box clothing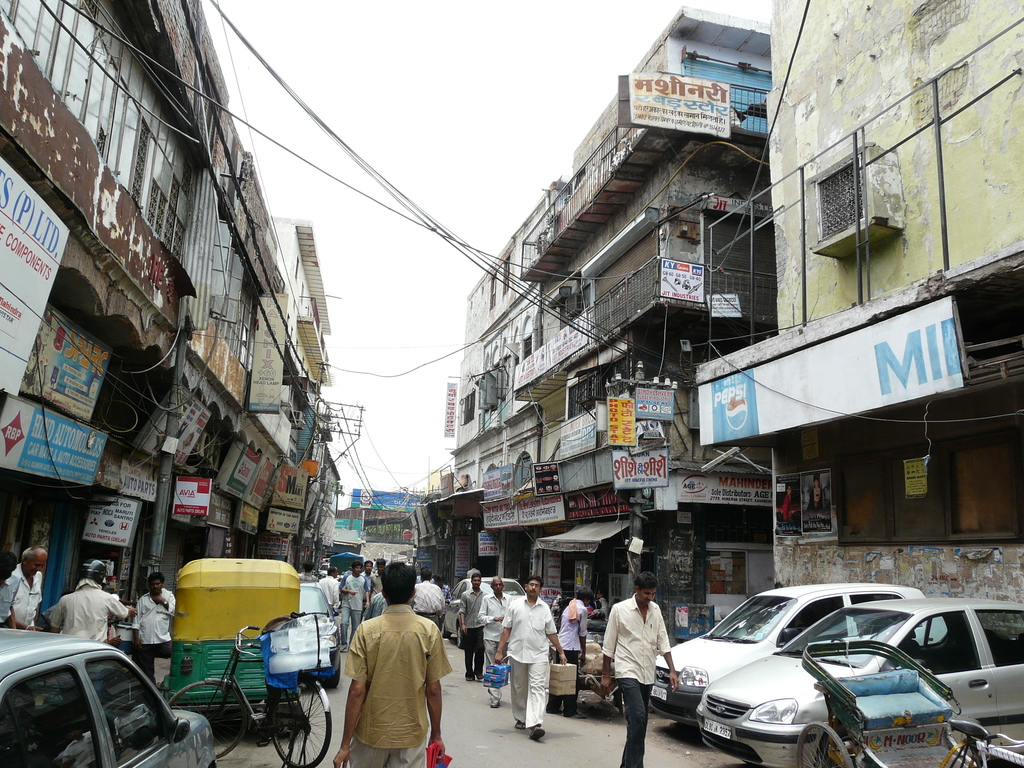
crop(321, 575, 339, 609)
